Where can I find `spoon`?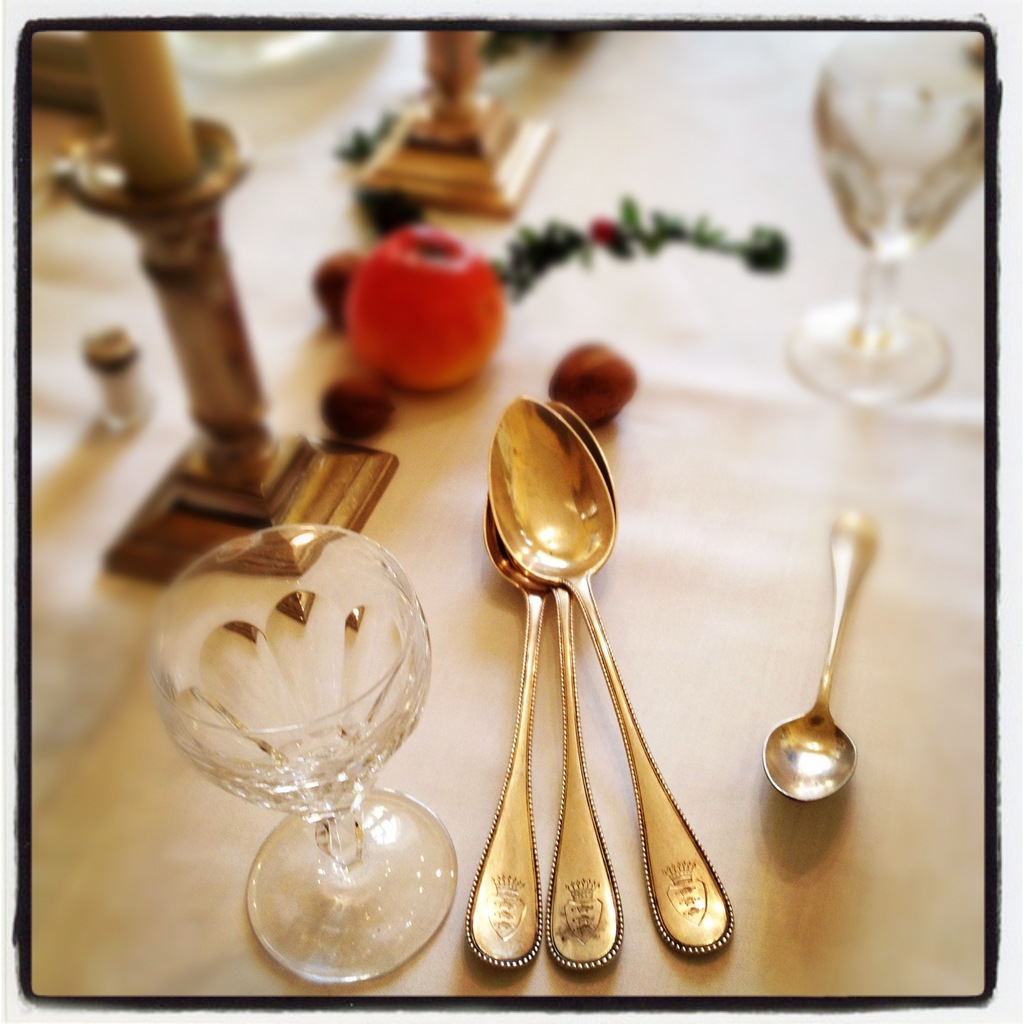
You can find it at box=[488, 394, 735, 956].
